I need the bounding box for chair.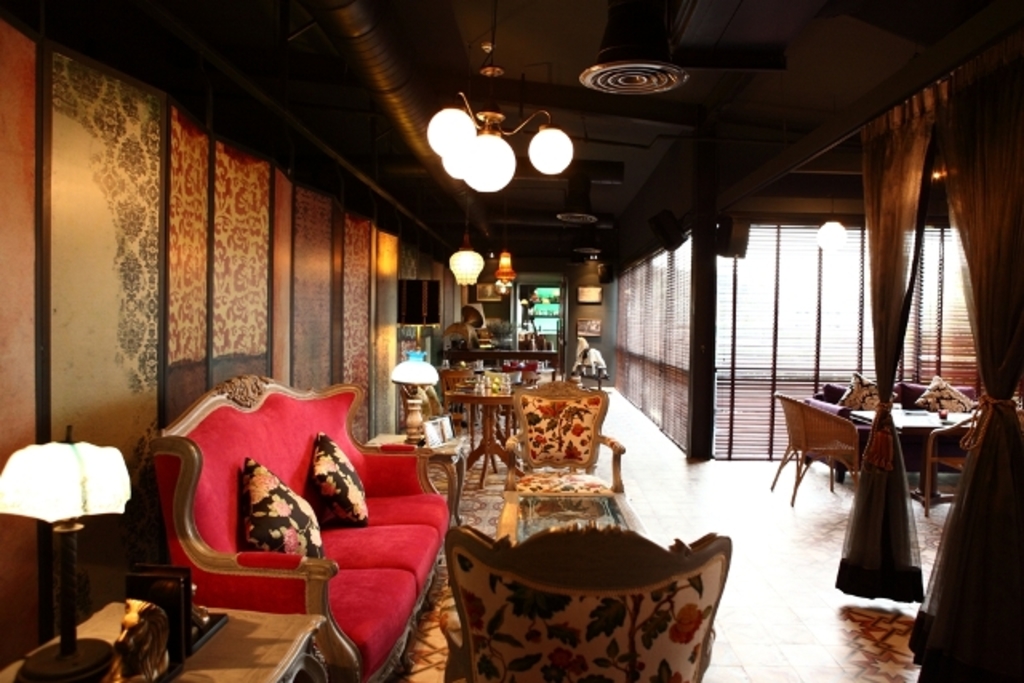
Here it is: 770:393:862:510.
